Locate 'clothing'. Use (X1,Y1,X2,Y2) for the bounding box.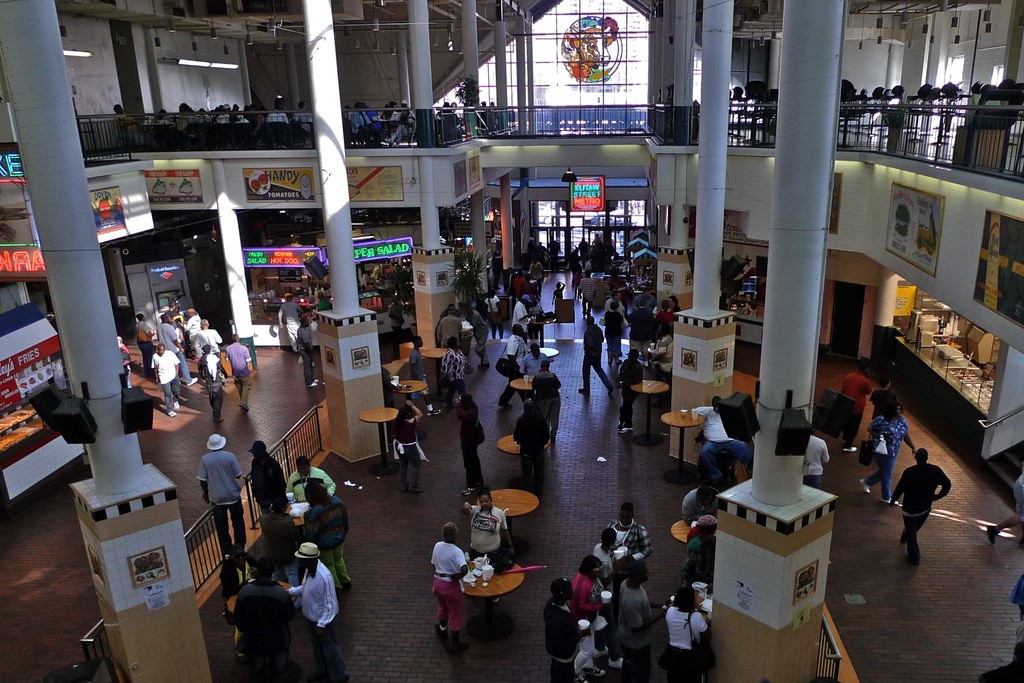
(705,403,755,490).
